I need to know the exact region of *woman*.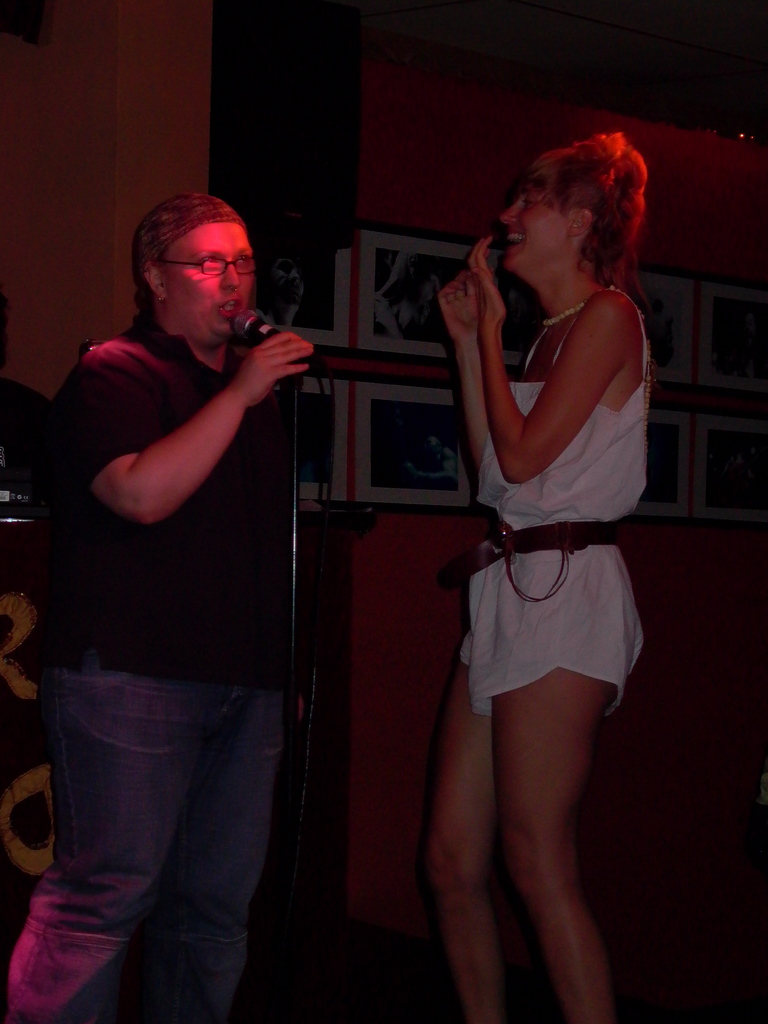
Region: [left=388, top=105, right=666, bottom=998].
